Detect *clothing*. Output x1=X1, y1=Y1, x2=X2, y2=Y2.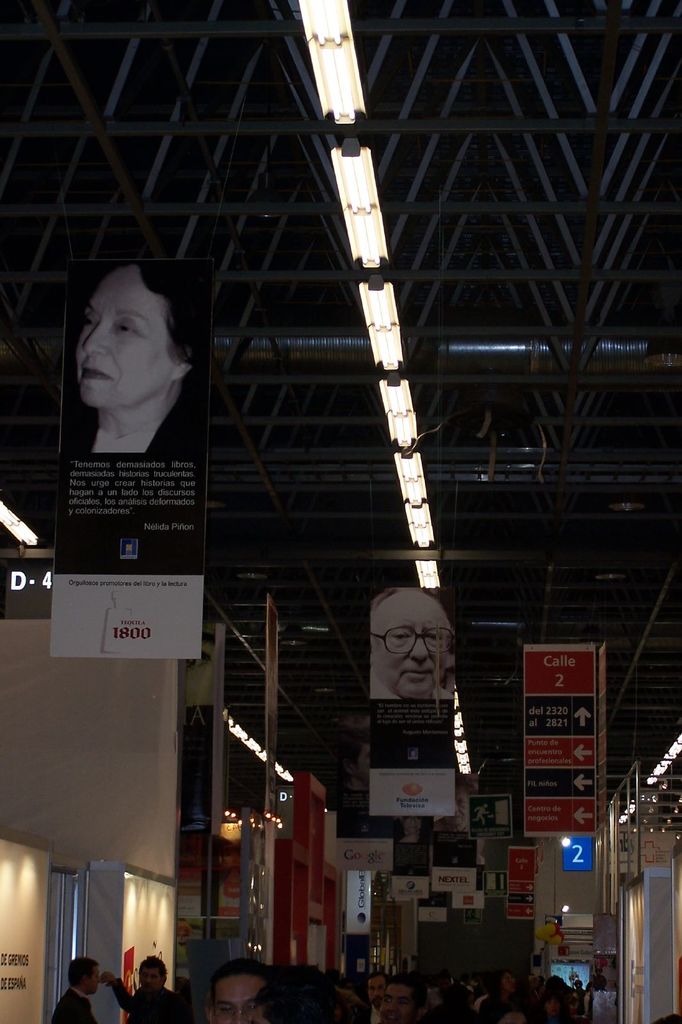
x1=47, y1=986, x2=95, y2=1023.
